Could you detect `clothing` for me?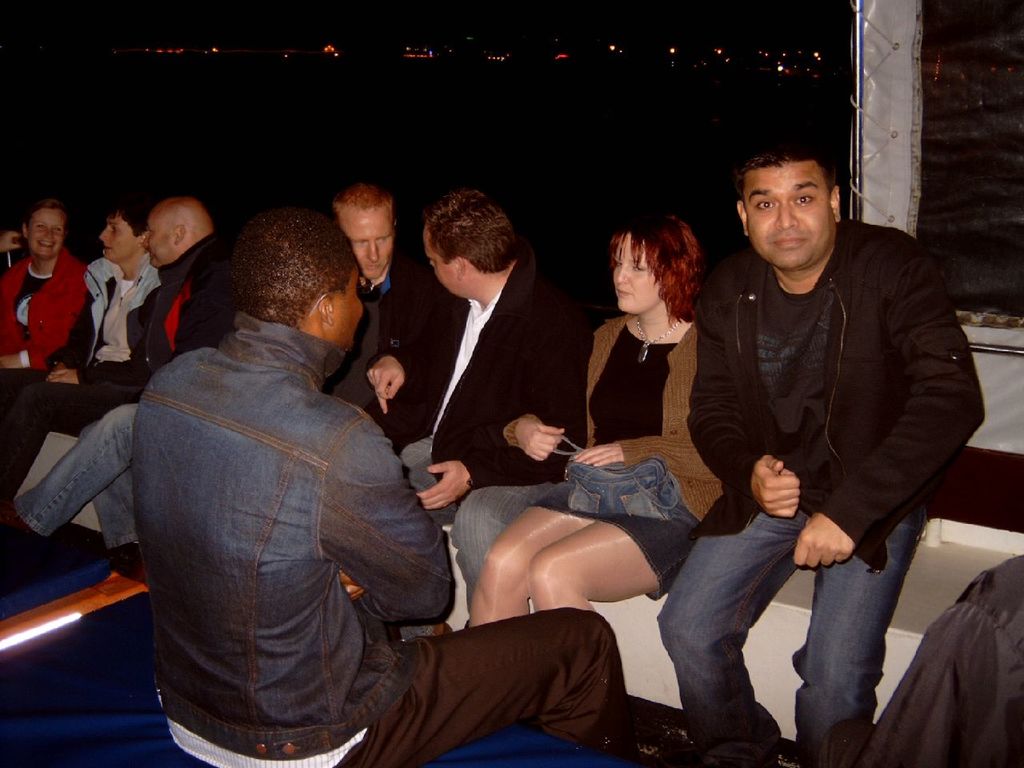
Detection result: region(530, 298, 730, 602).
